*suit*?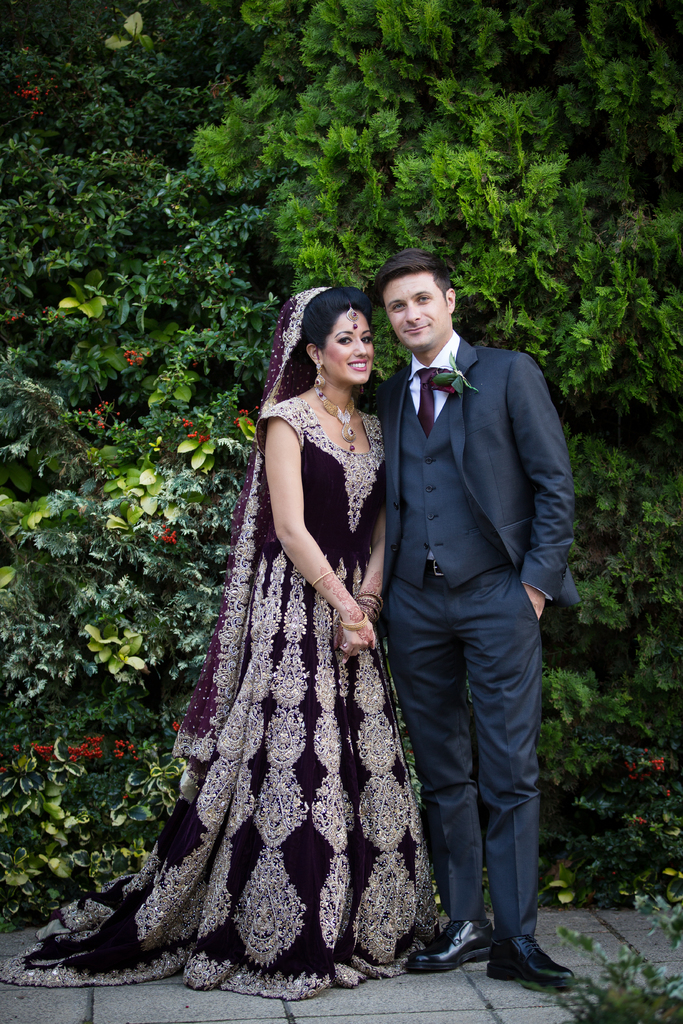
left=358, top=248, right=570, bottom=995
